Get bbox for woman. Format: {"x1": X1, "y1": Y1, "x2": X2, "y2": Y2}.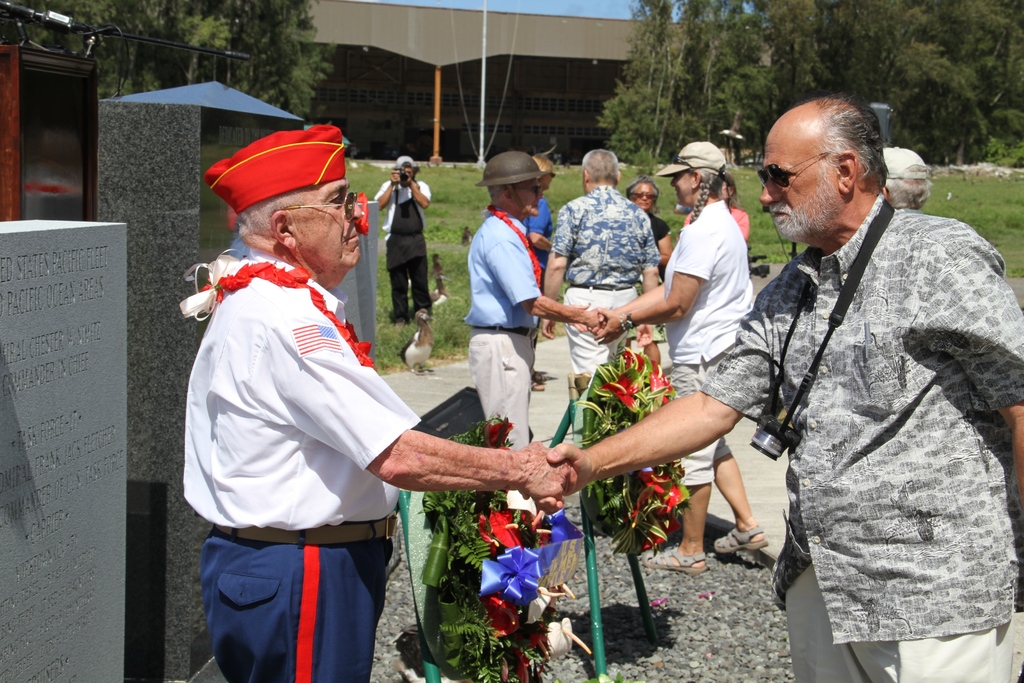
{"x1": 515, "y1": 153, "x2": 556, "y2": 392}.
